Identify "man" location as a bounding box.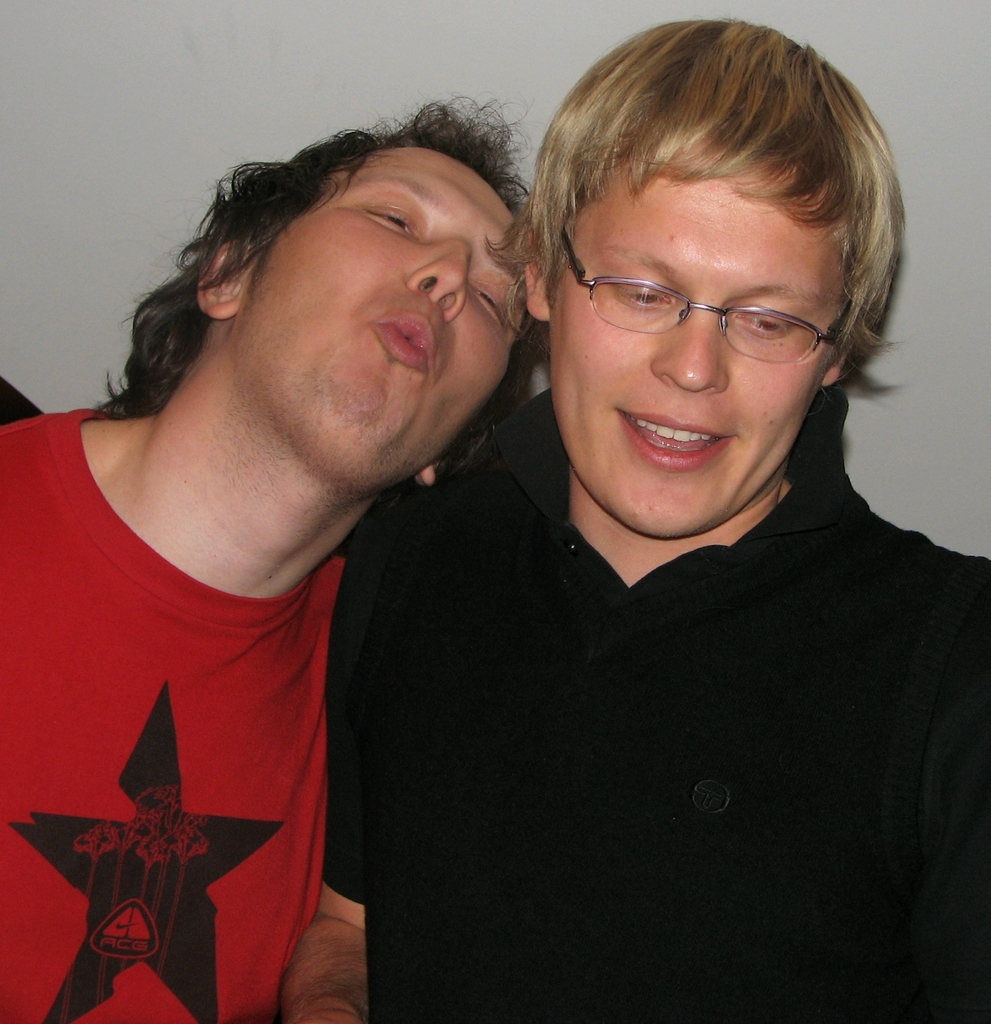
[x1=279, y1=19, x2=990, y2=1023].
